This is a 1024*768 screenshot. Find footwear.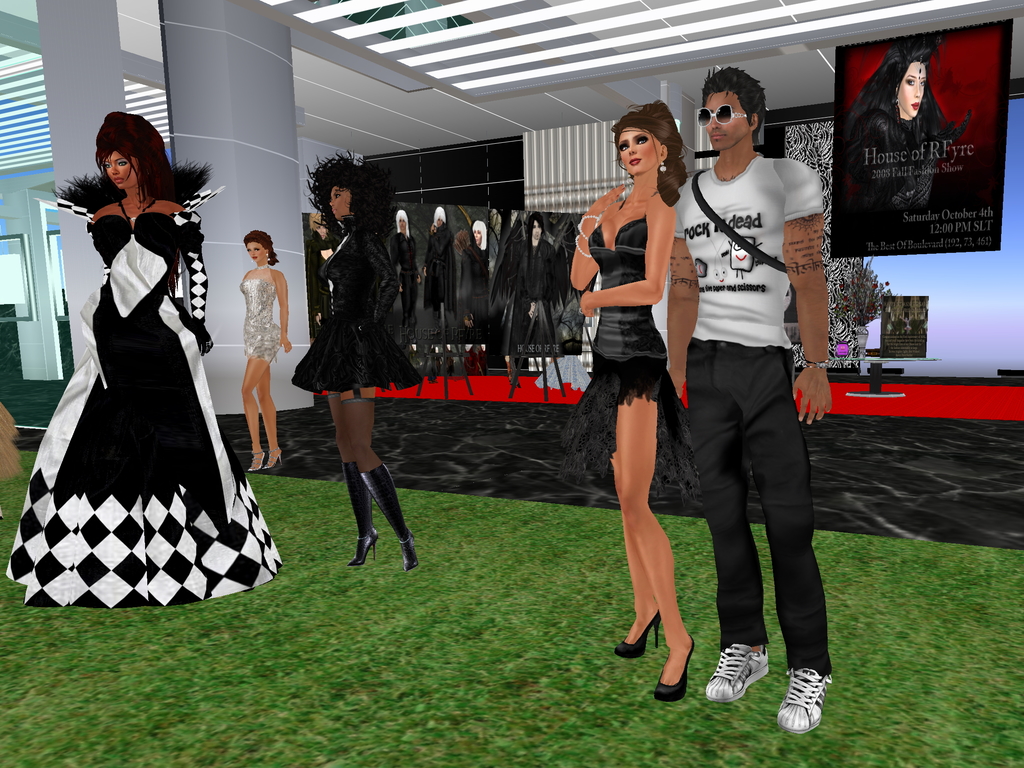
Bounding box: select_region(358, 467, 420, 570).
